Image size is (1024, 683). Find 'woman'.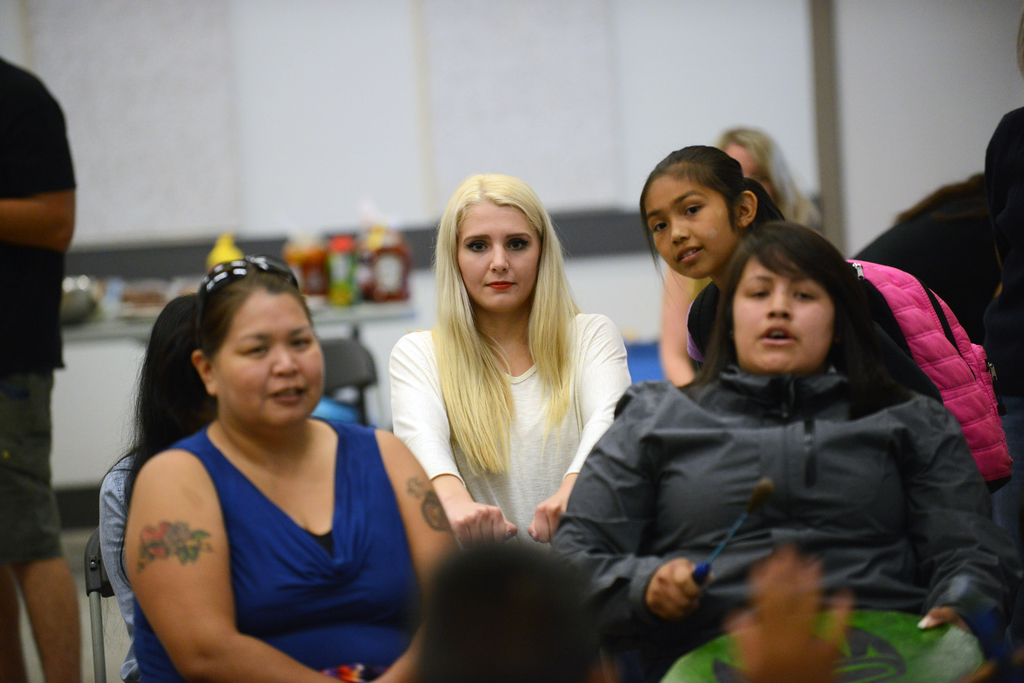
BBox(125, 257, 461, 682).
